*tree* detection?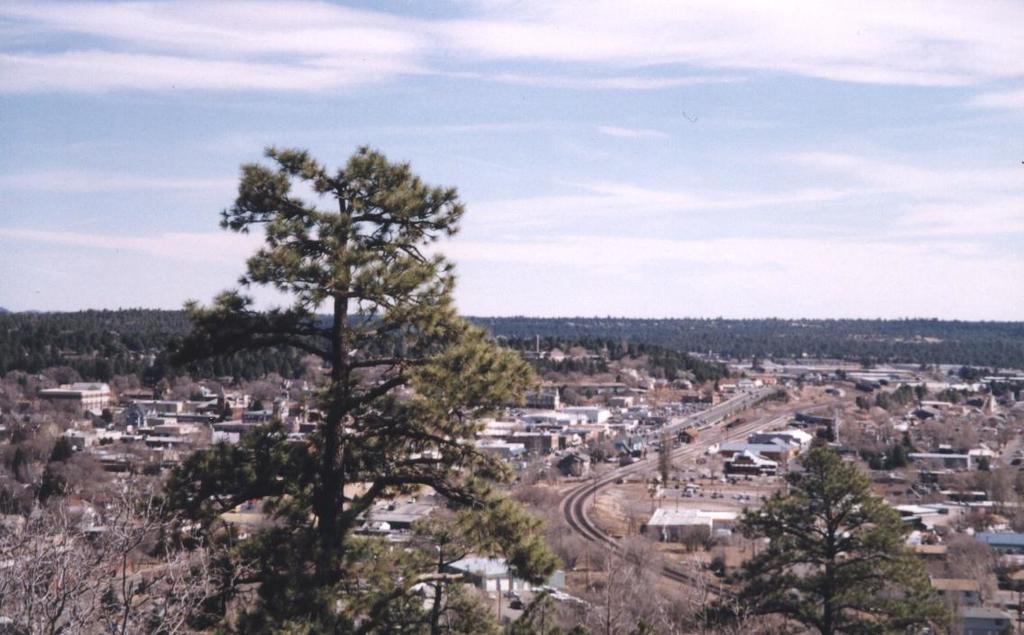
select_region(50, 431, 79, 460)
